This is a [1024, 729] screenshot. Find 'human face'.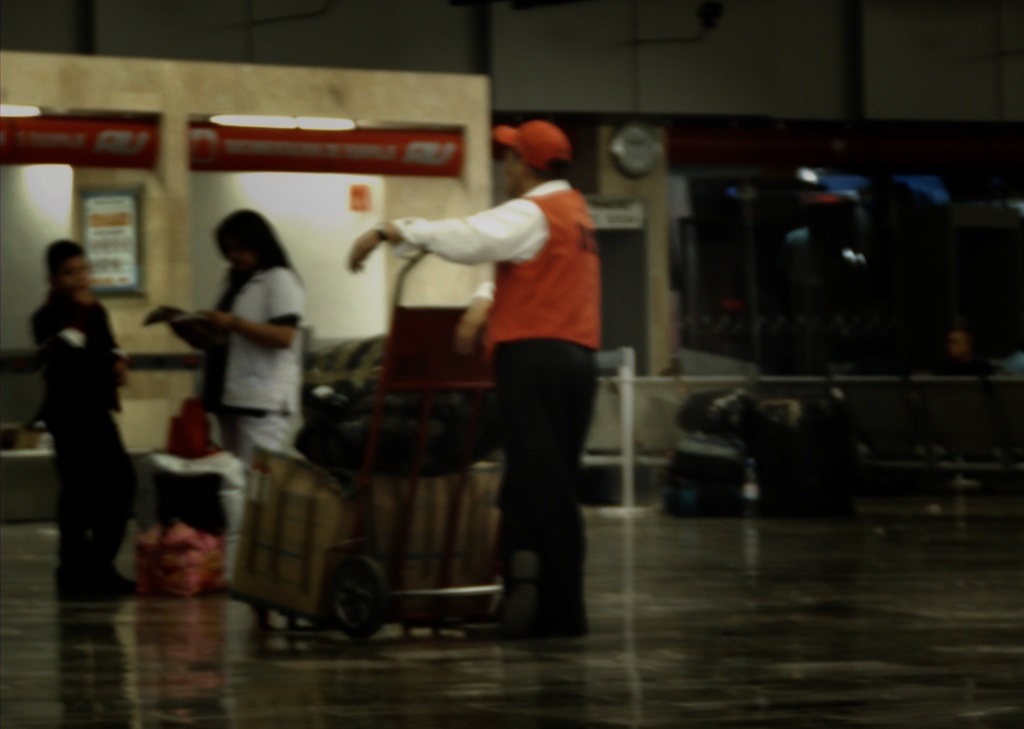
Bounding box: {"x1": 210, "y1": 235, "x2": 250, "y2": 274}.
